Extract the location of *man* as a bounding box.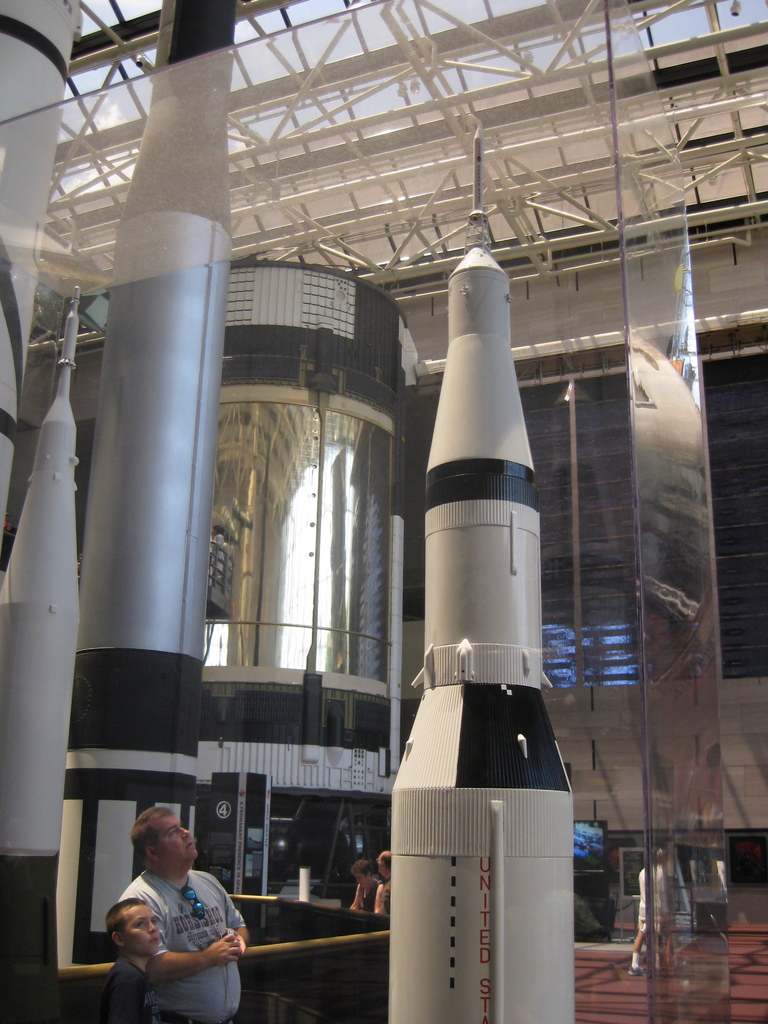
left=117, top=805, right=254, bottom=1023.
